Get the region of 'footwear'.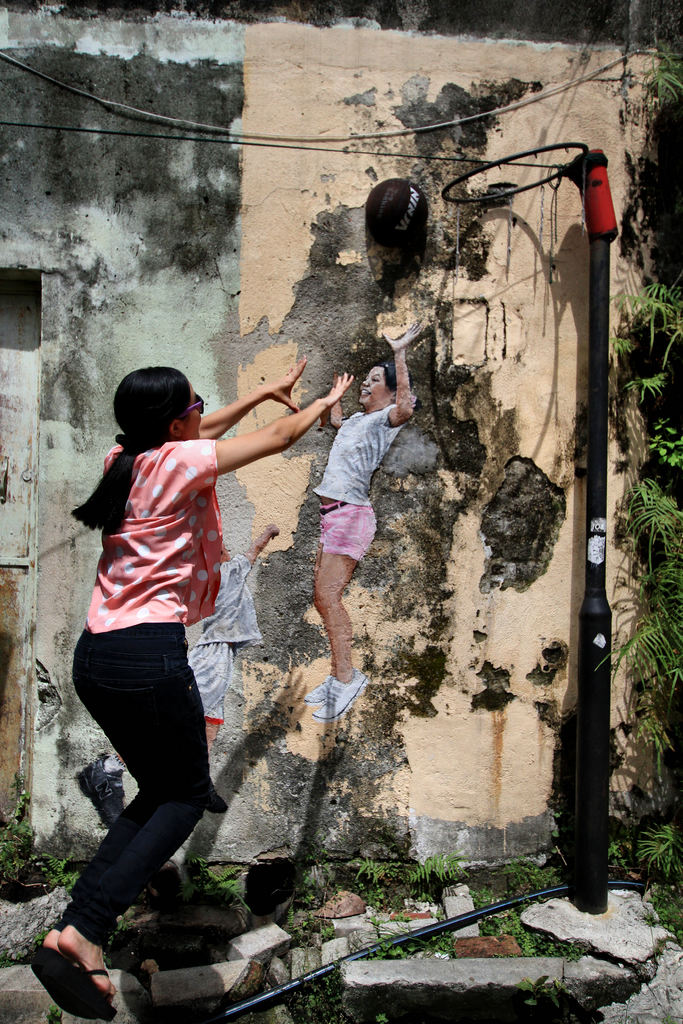
bbox(203, 776, 236, 818).
